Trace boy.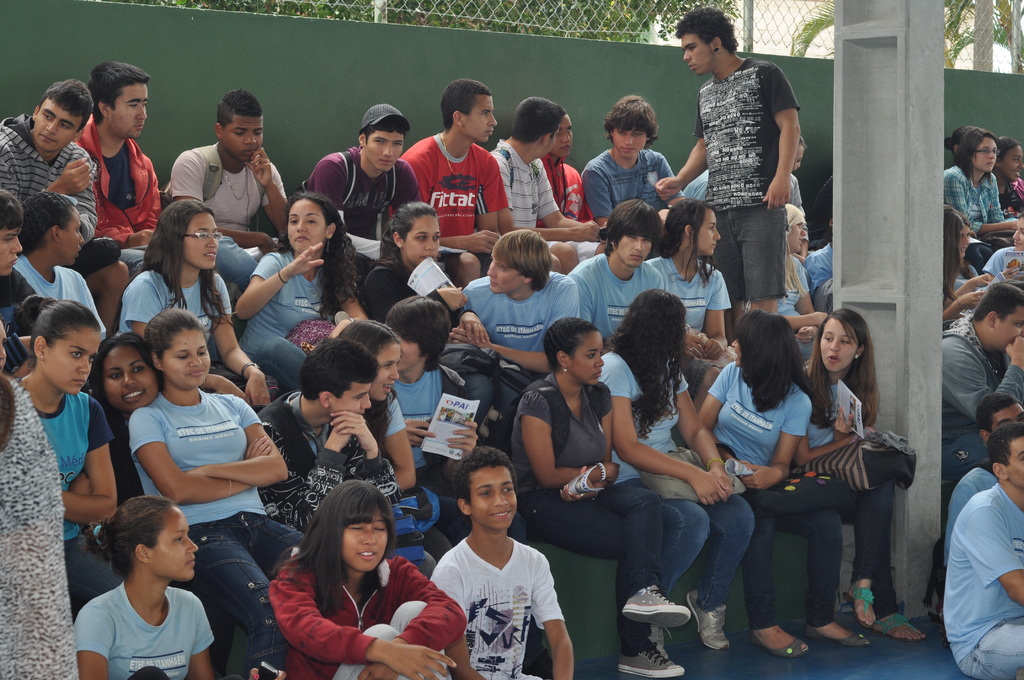
Traced to bbox(573, 193, 661, 345).
